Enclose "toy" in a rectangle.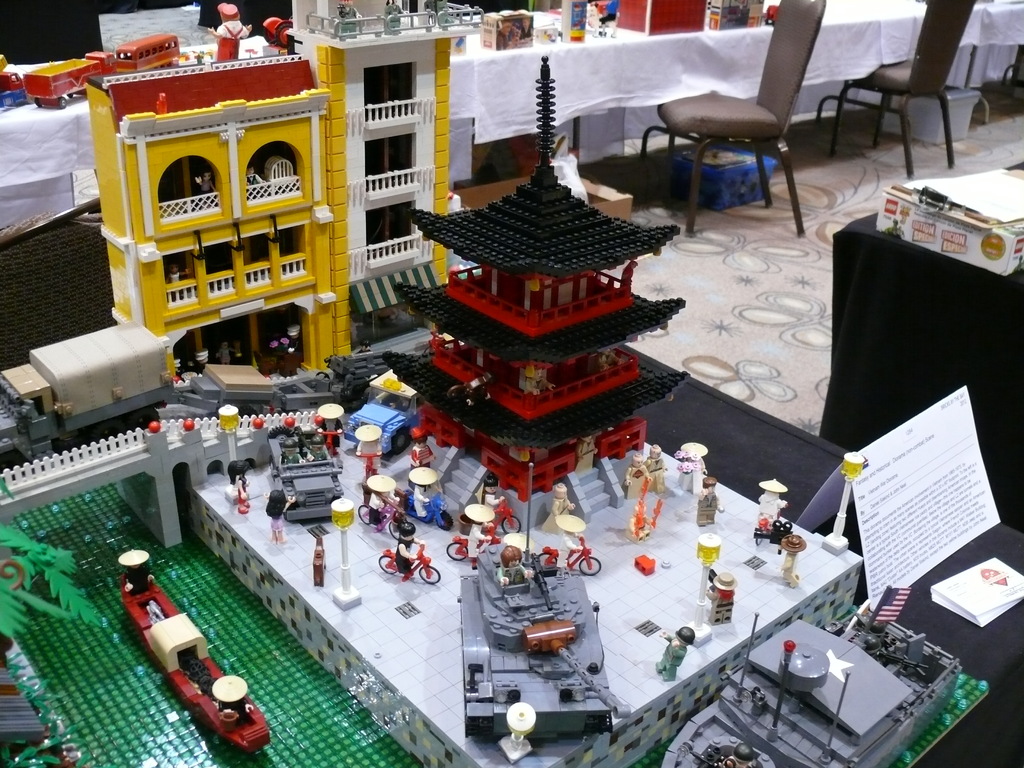
bbox=(229, 461, 250, 514).
